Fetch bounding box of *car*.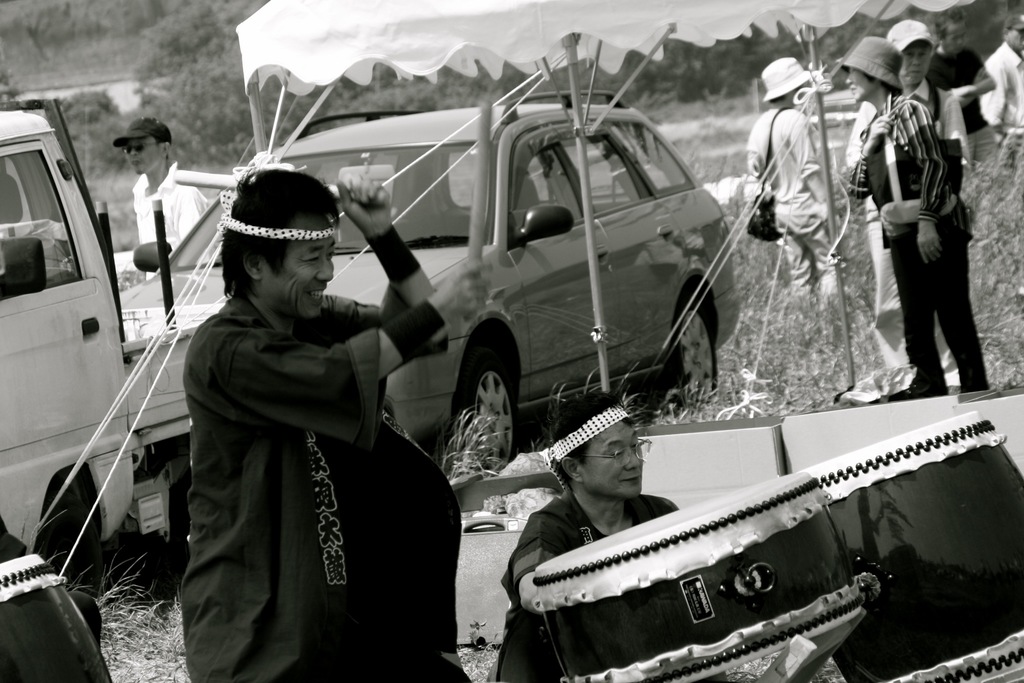
Bbox: 112, 88, 737, 495.
